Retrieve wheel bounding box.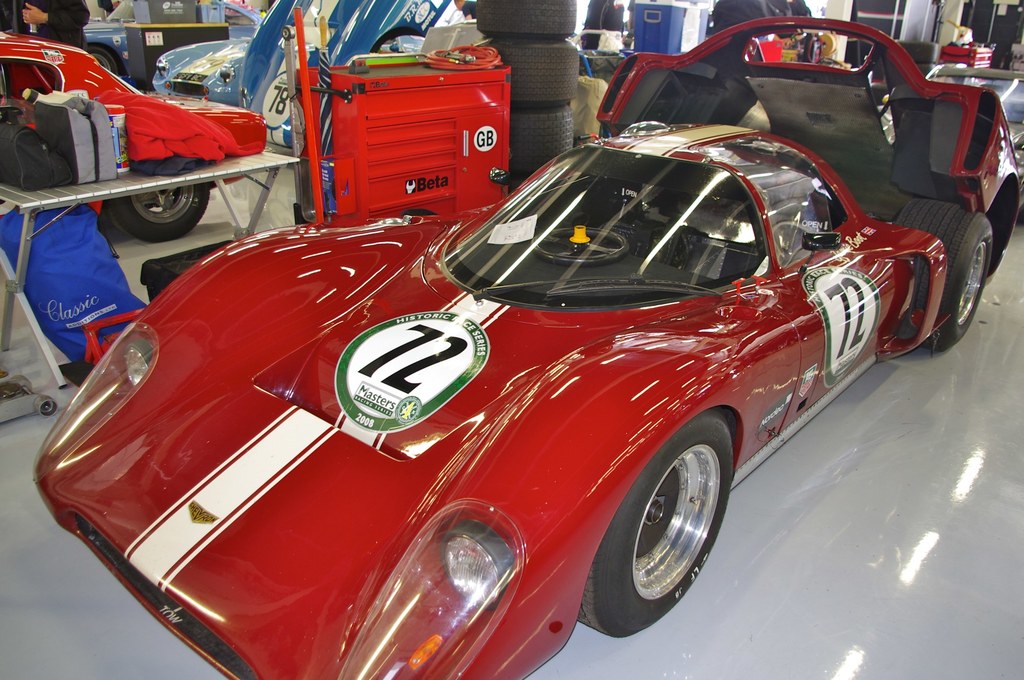
Bounding box: <bbox>114, 186, 204, 231</bbox>.
